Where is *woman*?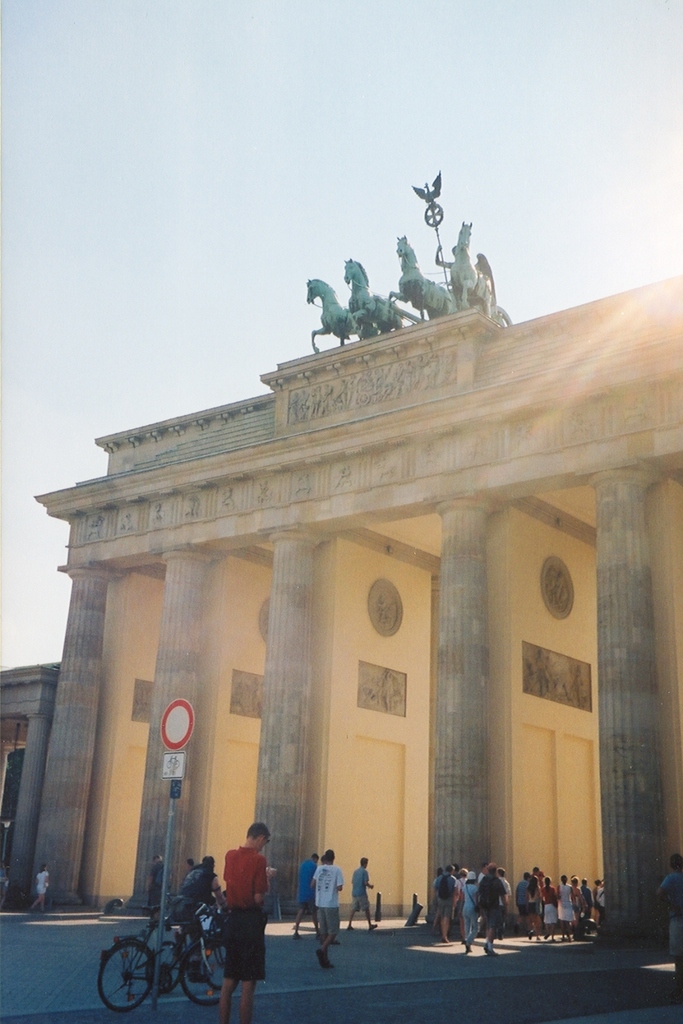
[462, 869, 478, 953].
